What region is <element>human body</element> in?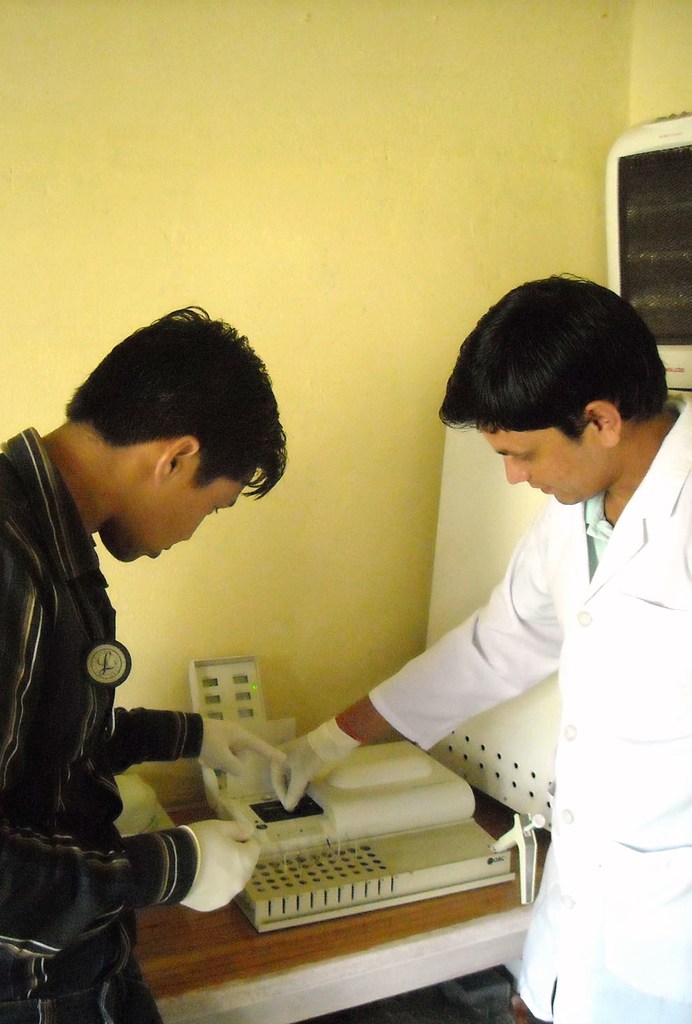
x1=268 y1=385 x2=691 y2=1023.
